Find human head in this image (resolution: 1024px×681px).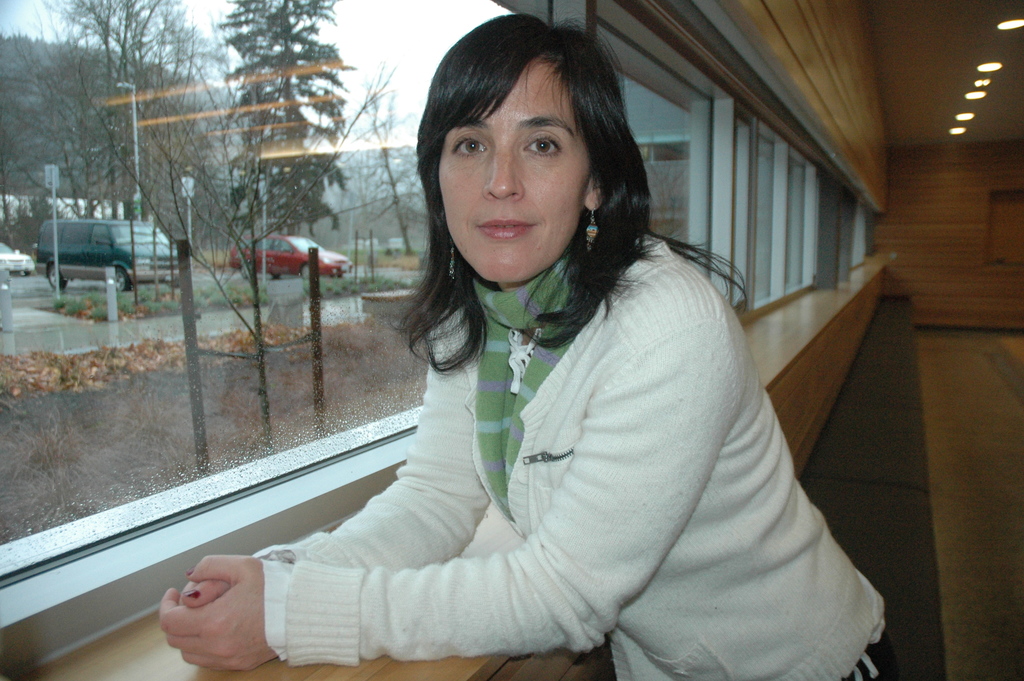
bbox=[425, 55, 626, 290].
